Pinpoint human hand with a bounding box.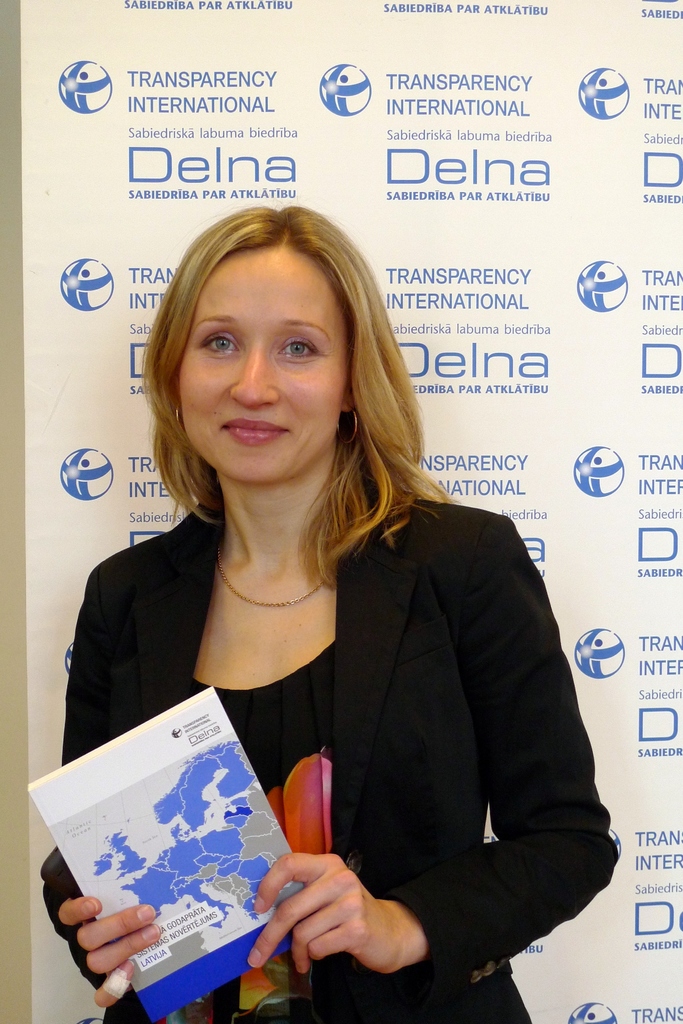
locate(57, 895, 162, 1012).
